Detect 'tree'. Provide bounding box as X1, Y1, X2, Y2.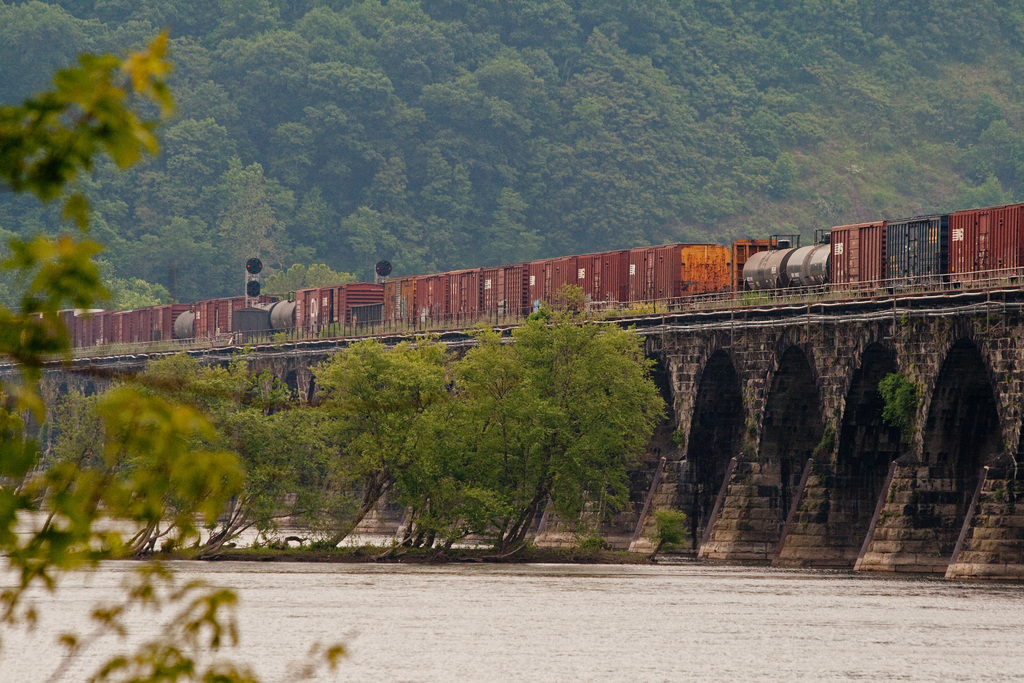
18, 79, 176, 349.
